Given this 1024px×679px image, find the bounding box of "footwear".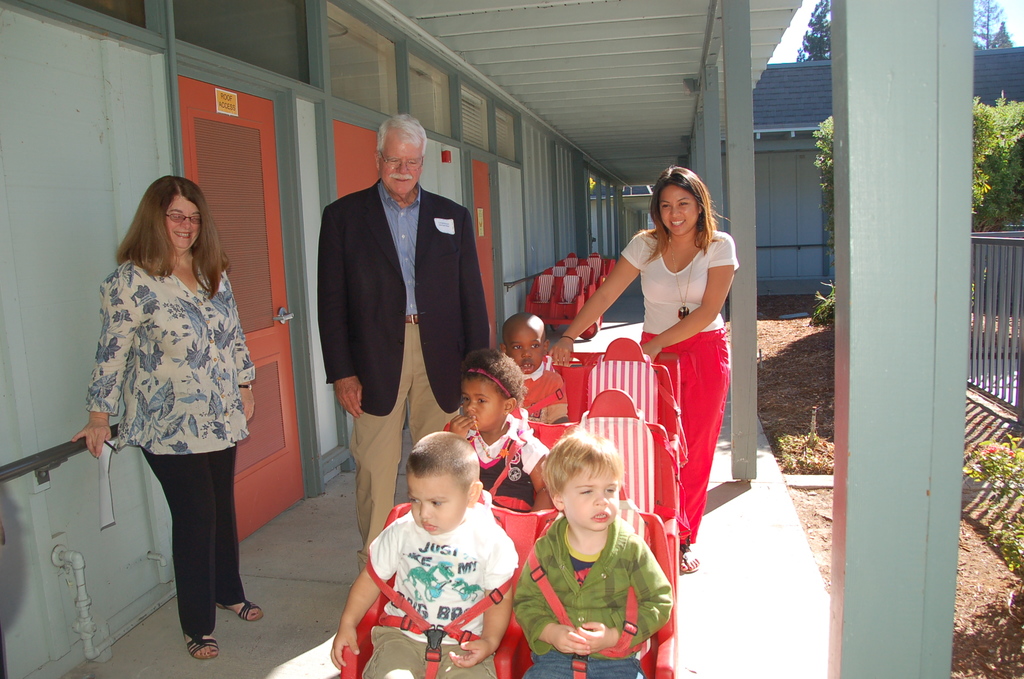
(x1=178, y1=630, x2=220, y2=659).
